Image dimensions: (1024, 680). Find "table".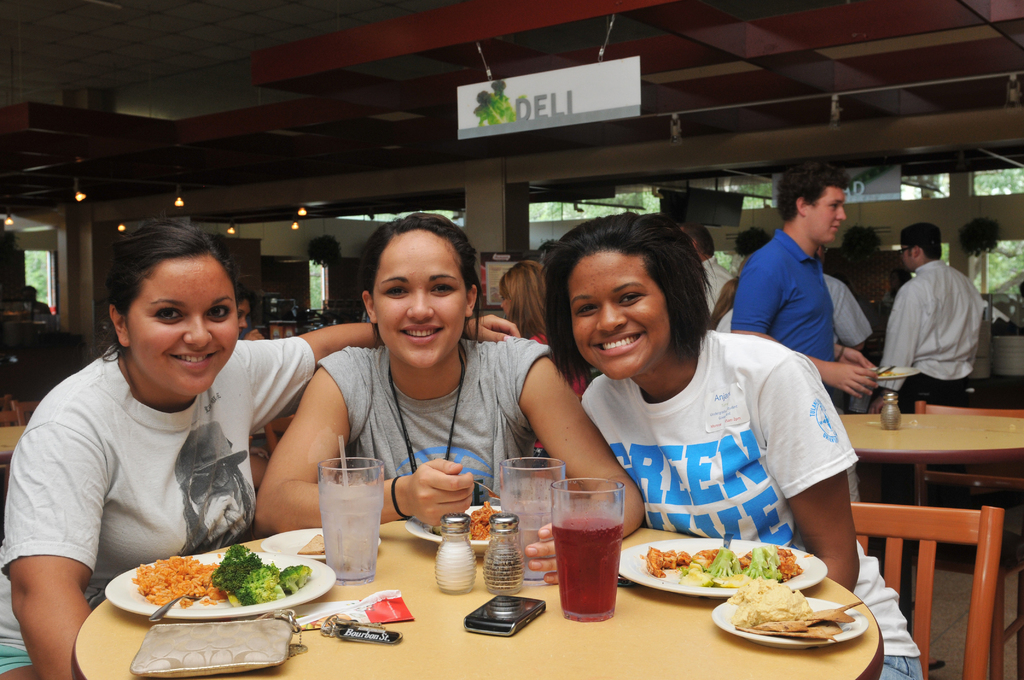
(831,372,1018,660).
